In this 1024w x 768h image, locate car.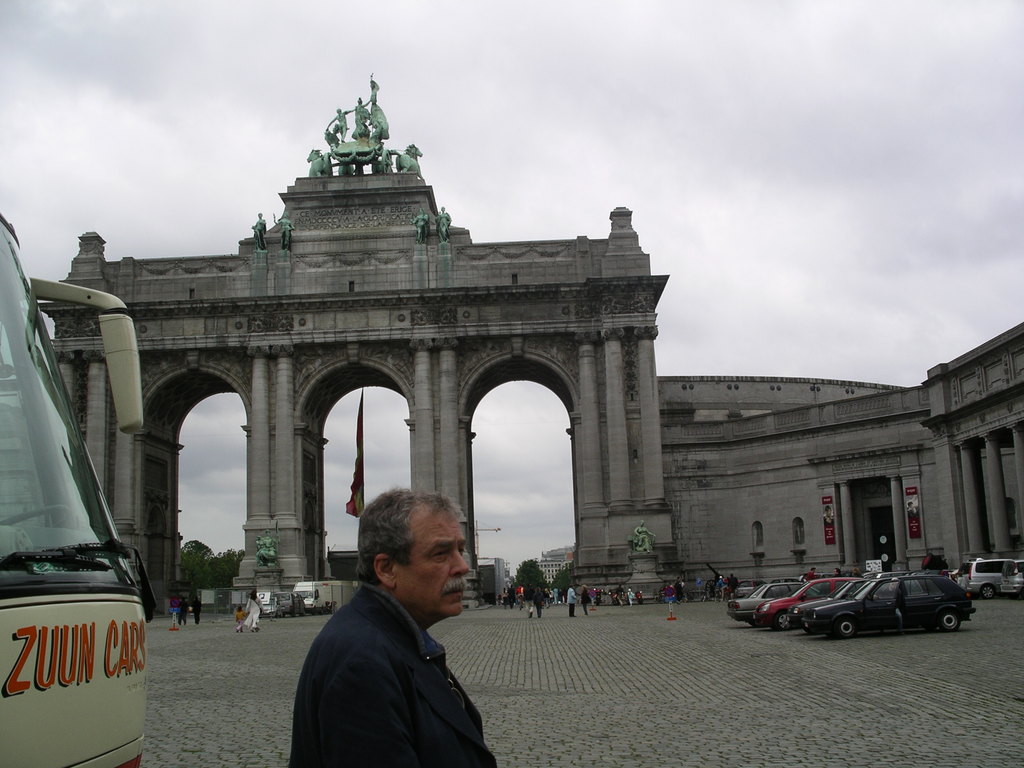
Bounding box: locate(958, 555, 1016, 589).
